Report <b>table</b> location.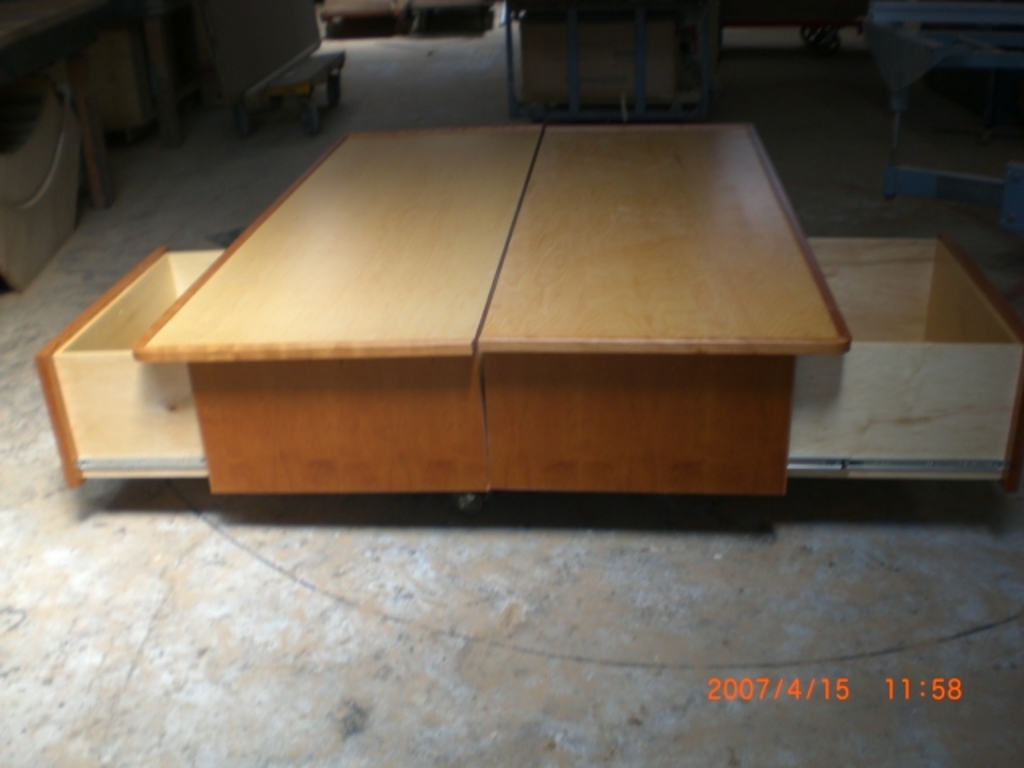
Report: 40:125:1022:494.
